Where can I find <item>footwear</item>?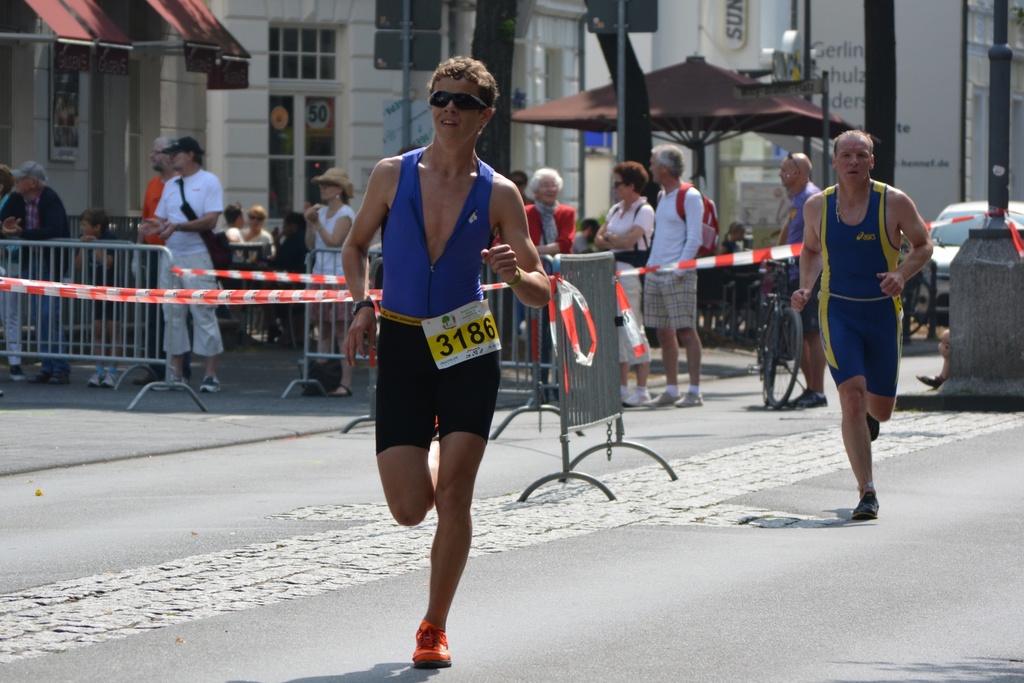
You can find it at l=102, t=368, r=120, b=386.
